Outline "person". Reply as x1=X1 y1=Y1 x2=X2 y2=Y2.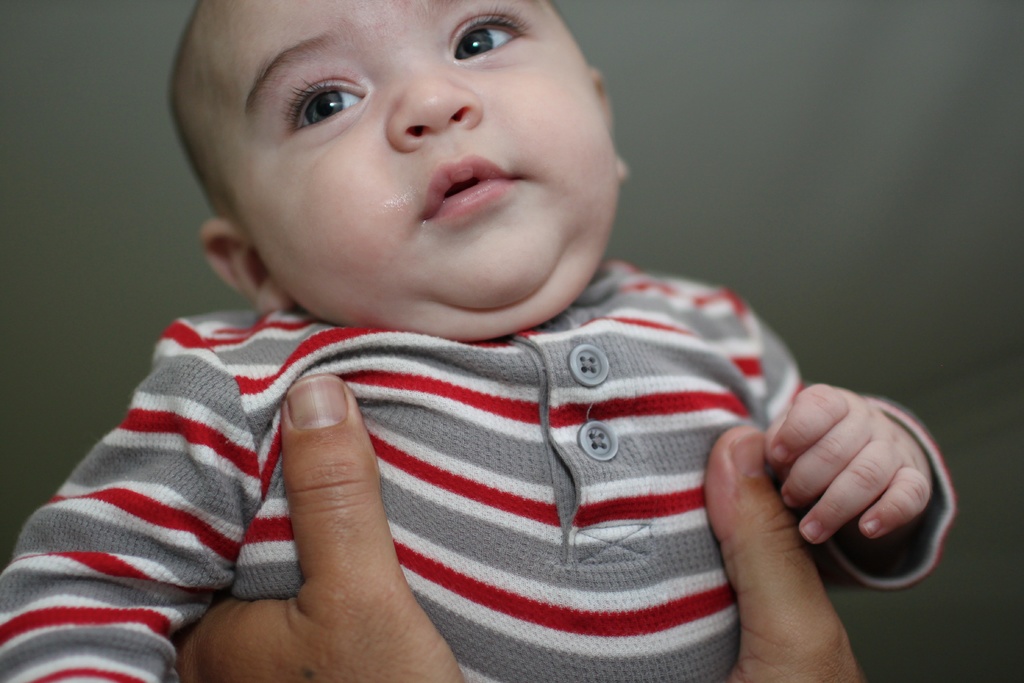
x1=0 y1=0 x2=957 y2=682.
